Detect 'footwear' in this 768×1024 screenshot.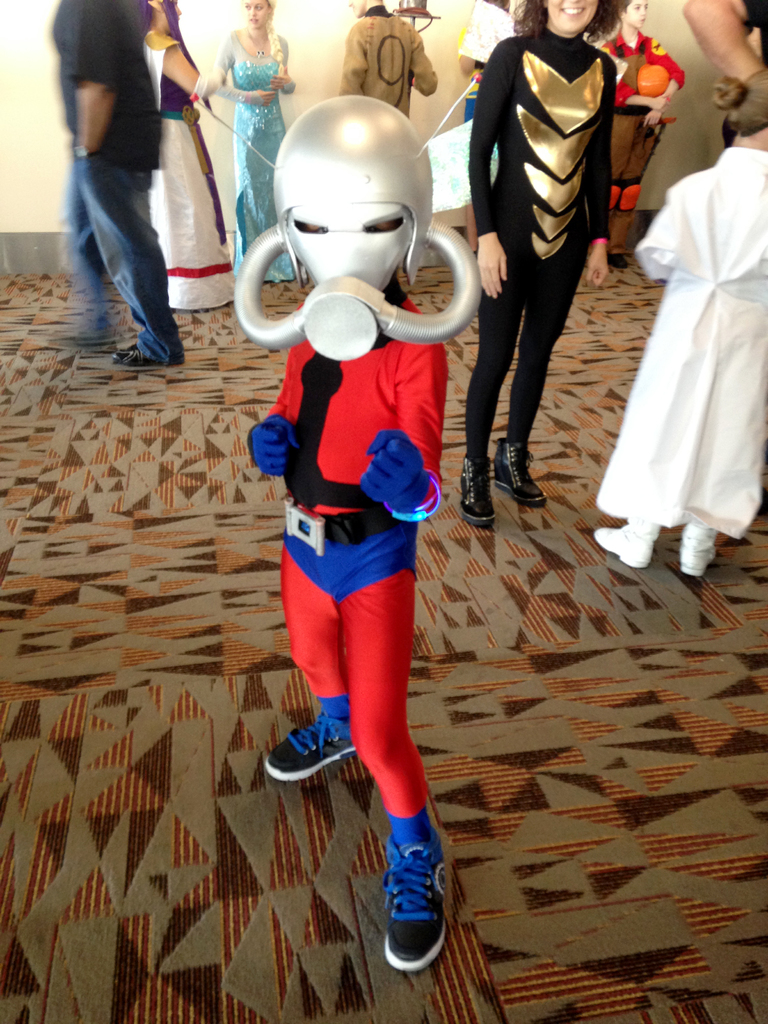
Detection: [left=494, top=436, right=550, bottom=506].
